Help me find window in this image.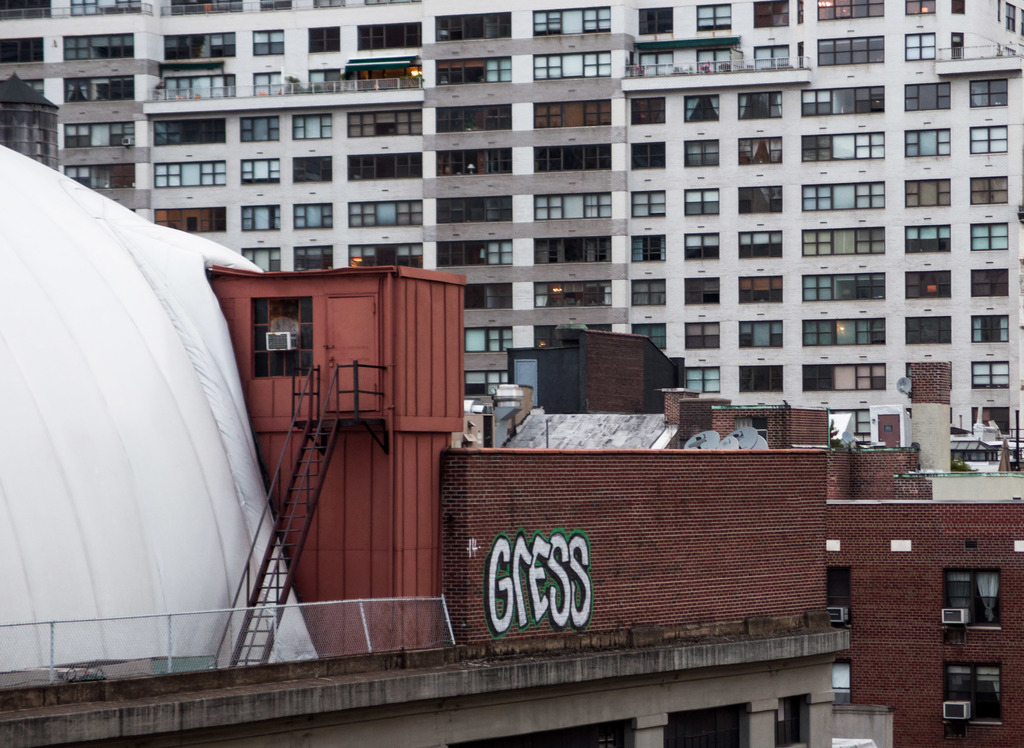
Found it: BBox(288, 199, 332, 228).
